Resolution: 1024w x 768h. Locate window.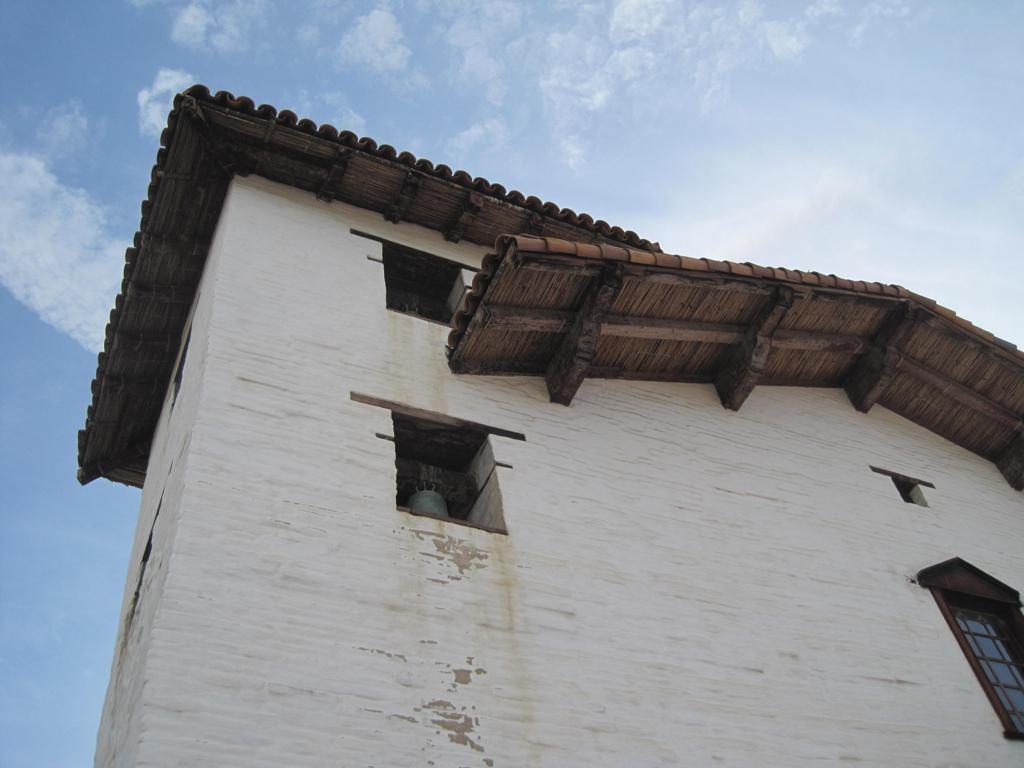
<bbox>386, 408, 488, 513</bbox>.
